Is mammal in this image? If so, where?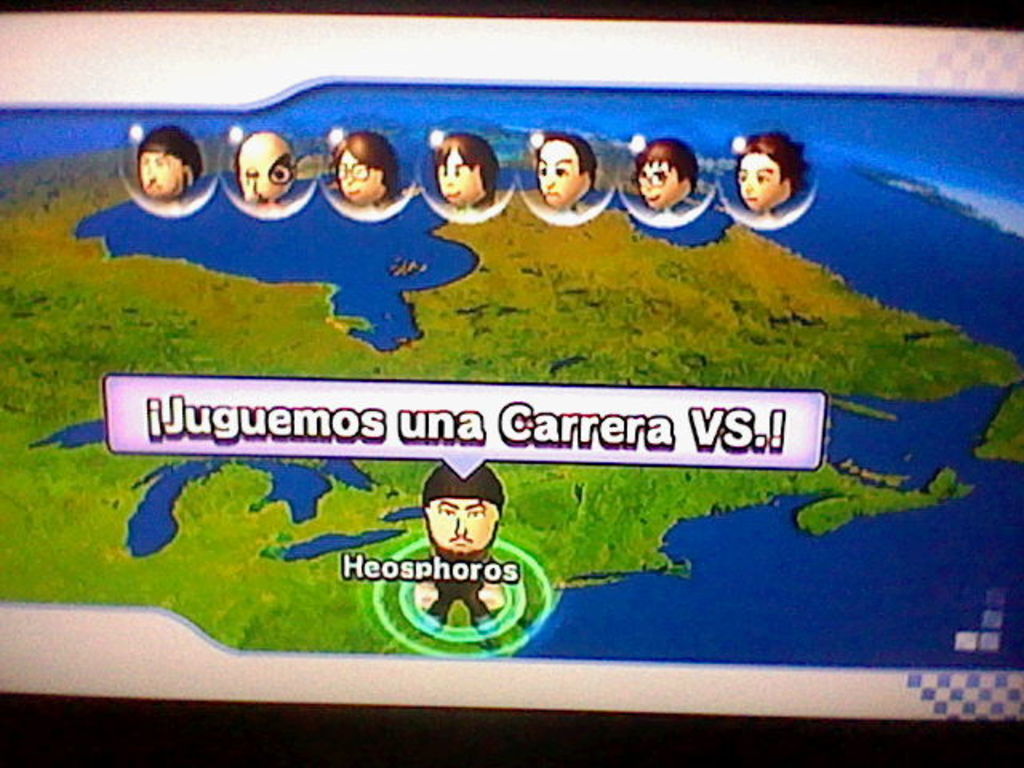
Yes, at <region>413, 462, 502, 632</region>.
